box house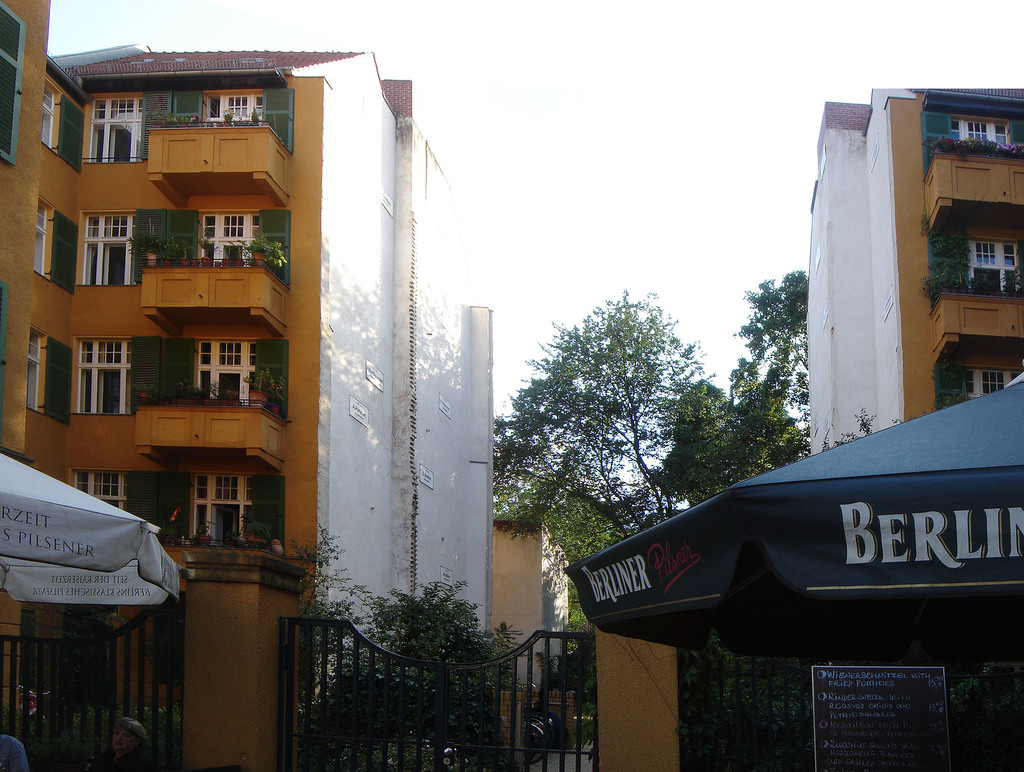
bbox=[0, 0, 57, 717]
